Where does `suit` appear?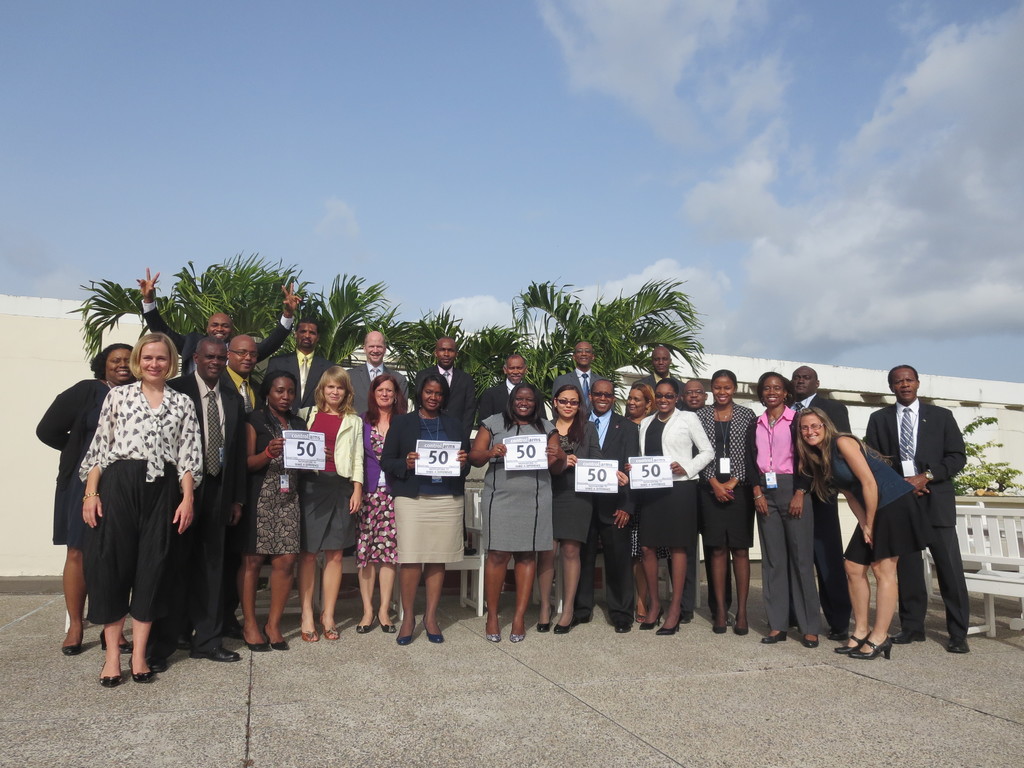
Appears at x1=169 y1=366 x2=250 y2=649.
